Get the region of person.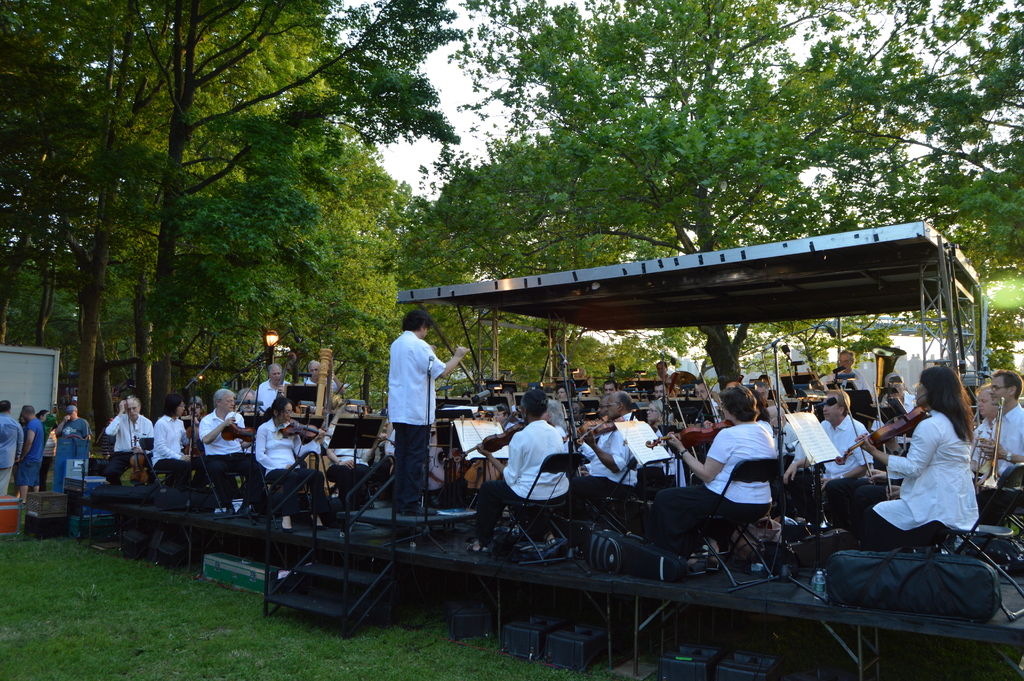
Rect(471, 393, 571, 552).
